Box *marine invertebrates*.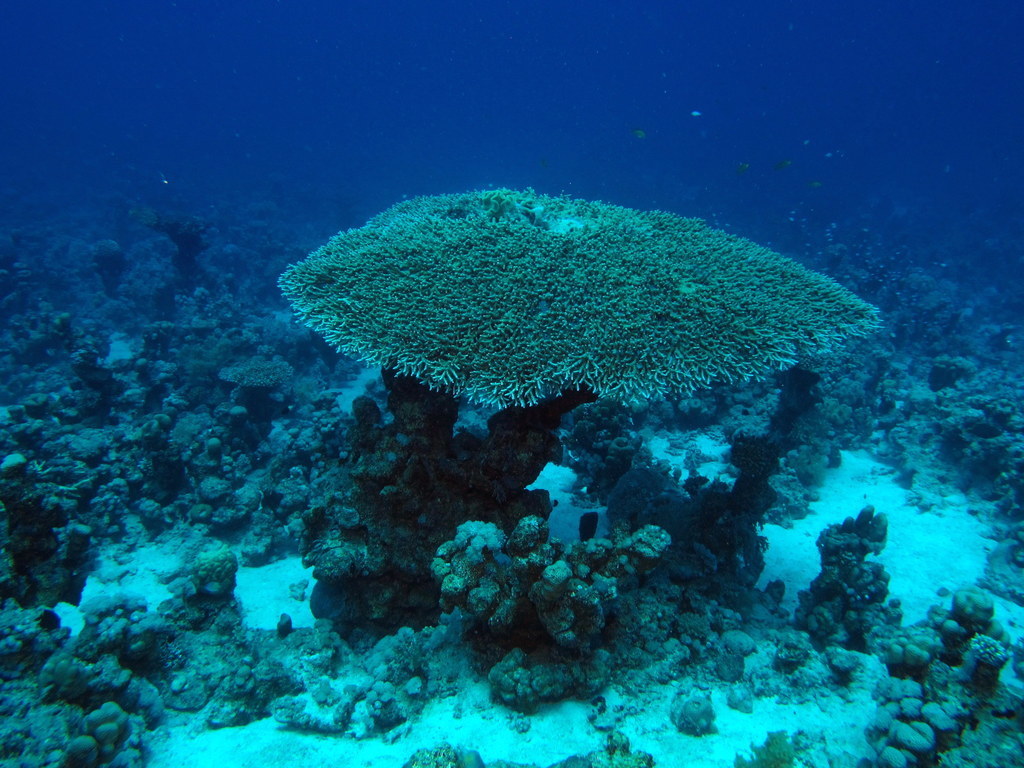
select_region(140, 316, 190, 357).
